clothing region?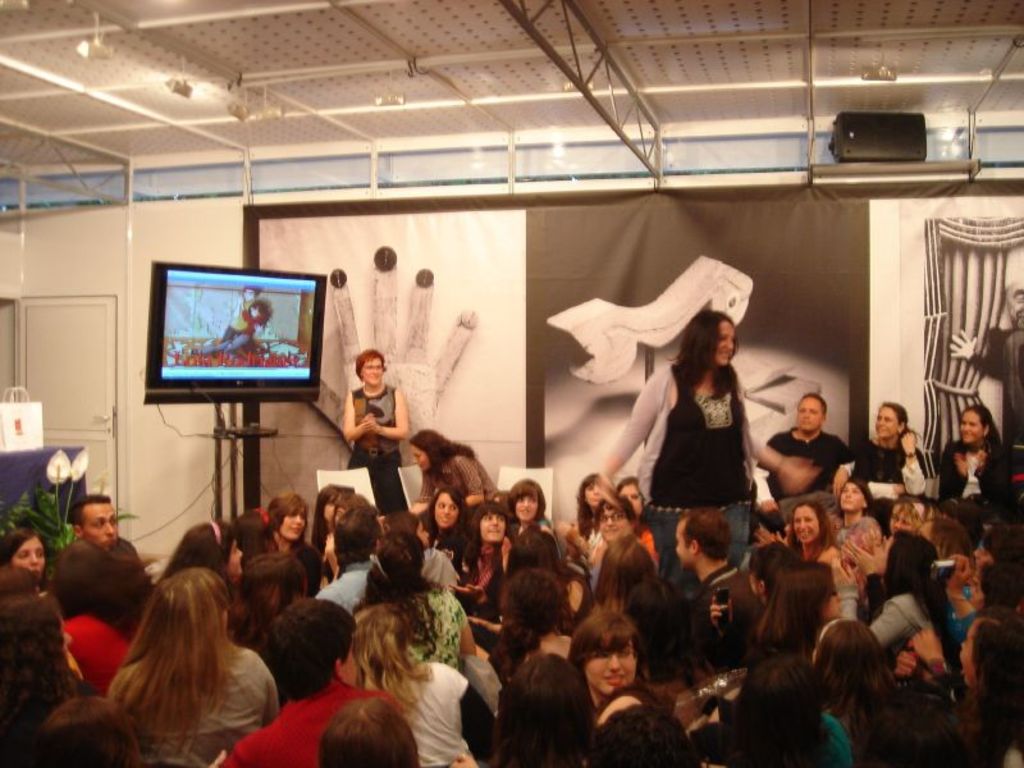
854,439,910,518
